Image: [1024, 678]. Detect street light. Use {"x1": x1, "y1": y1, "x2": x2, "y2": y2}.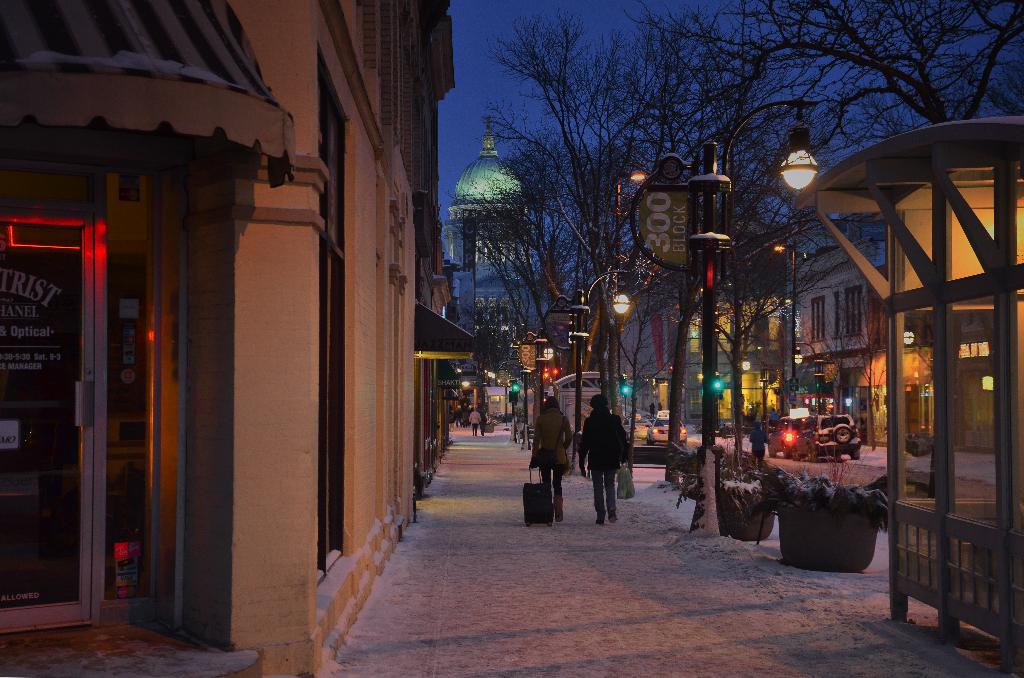
{"x1": 741, "y1": 351, "x2": 770, "y2": 440}.
